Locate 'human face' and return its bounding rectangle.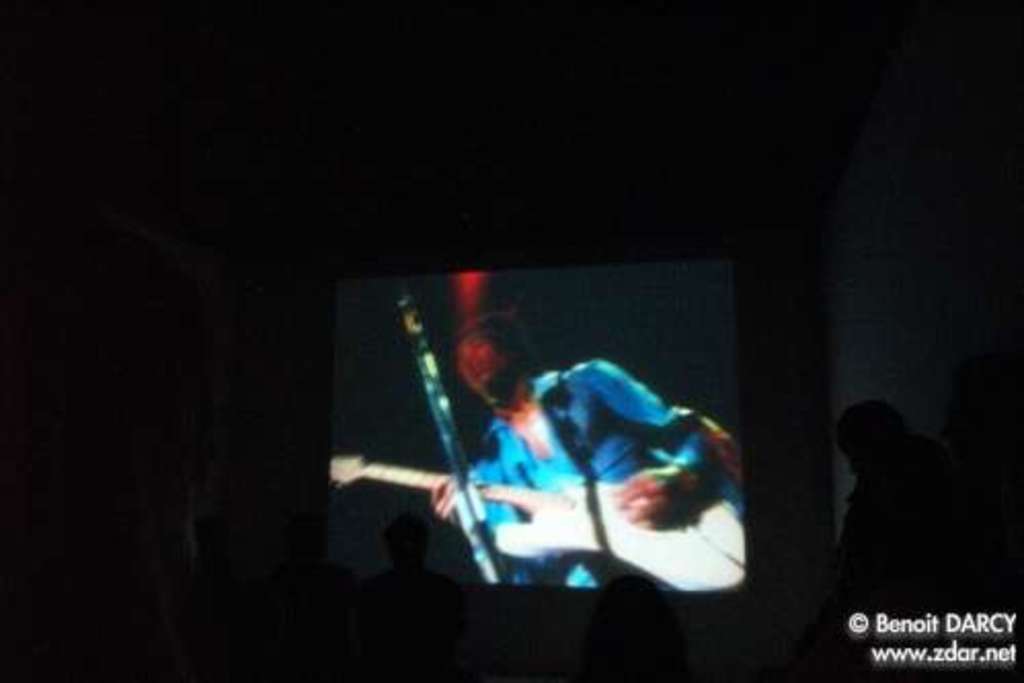
select_region(445, 324, 495, 396).
